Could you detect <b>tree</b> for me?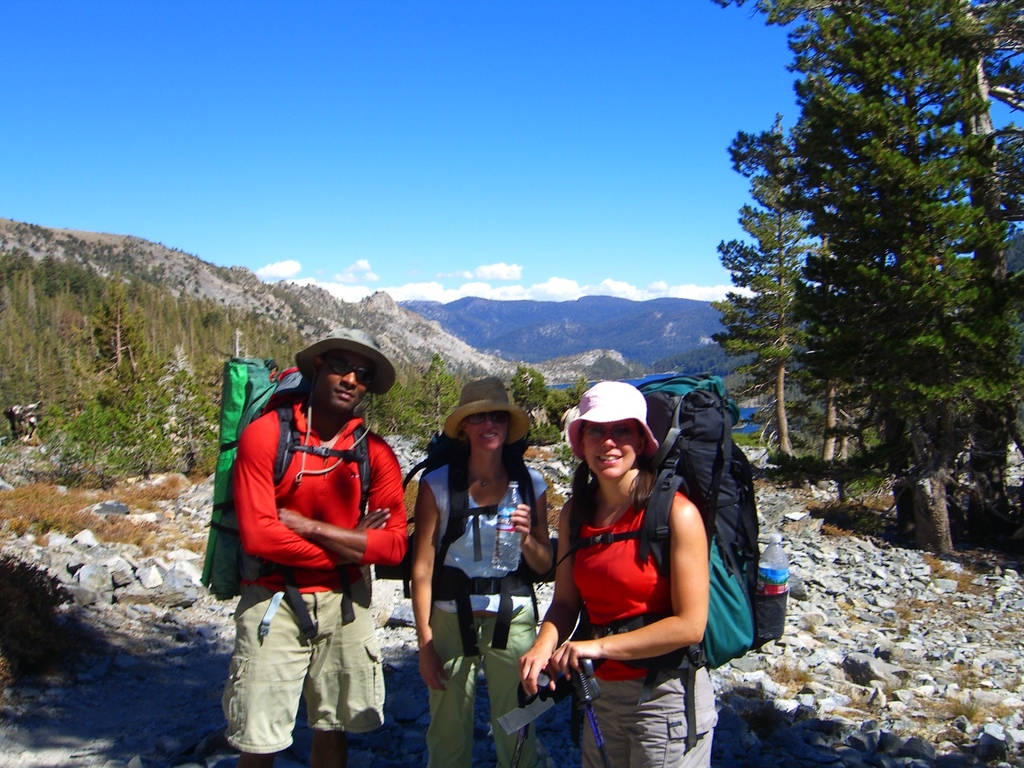
Detection result: pyautogui.locateOnScreen(506, 355, 553, 408).
